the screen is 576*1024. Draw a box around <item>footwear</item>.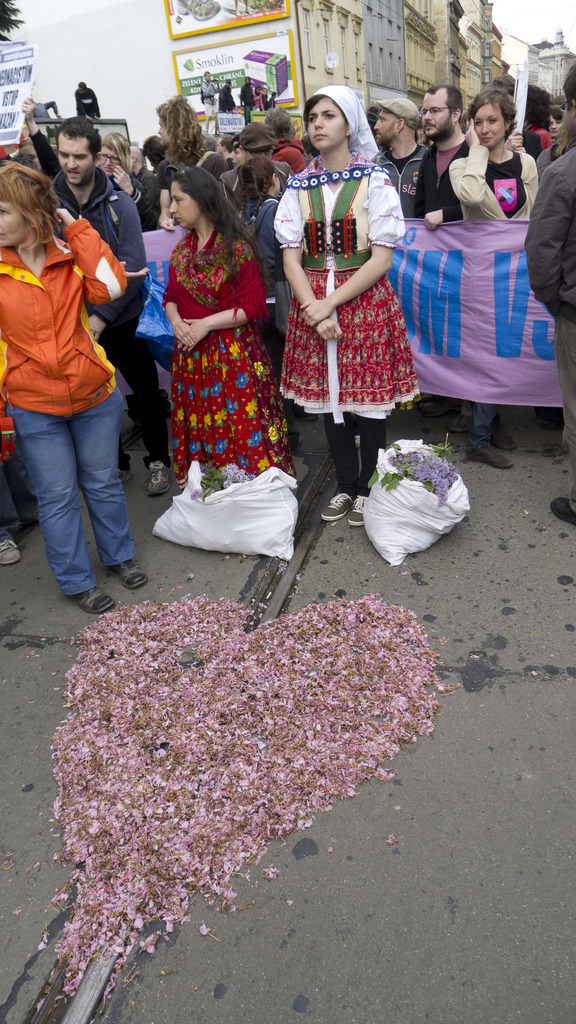
l=348, t=493, r=370, b=524.
